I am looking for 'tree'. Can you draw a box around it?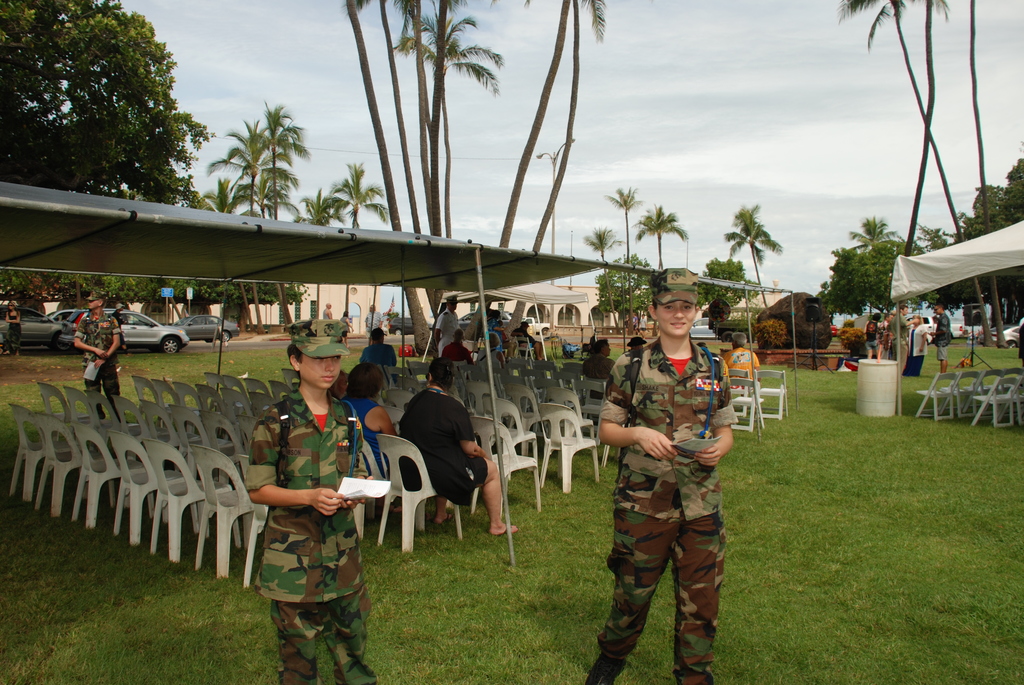
Sure, the bounding box is {"x1": 723, "y1": 201, "x2": 773, "y2": 303}.
